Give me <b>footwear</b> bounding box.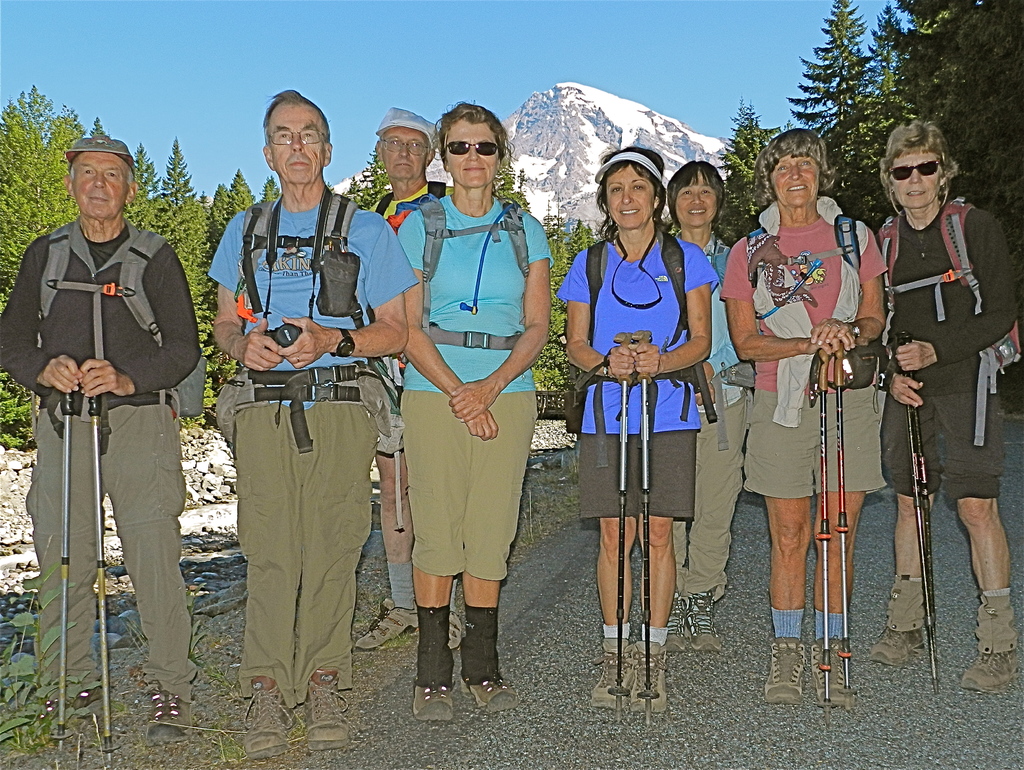
<box>625,642,666,714</box>.
